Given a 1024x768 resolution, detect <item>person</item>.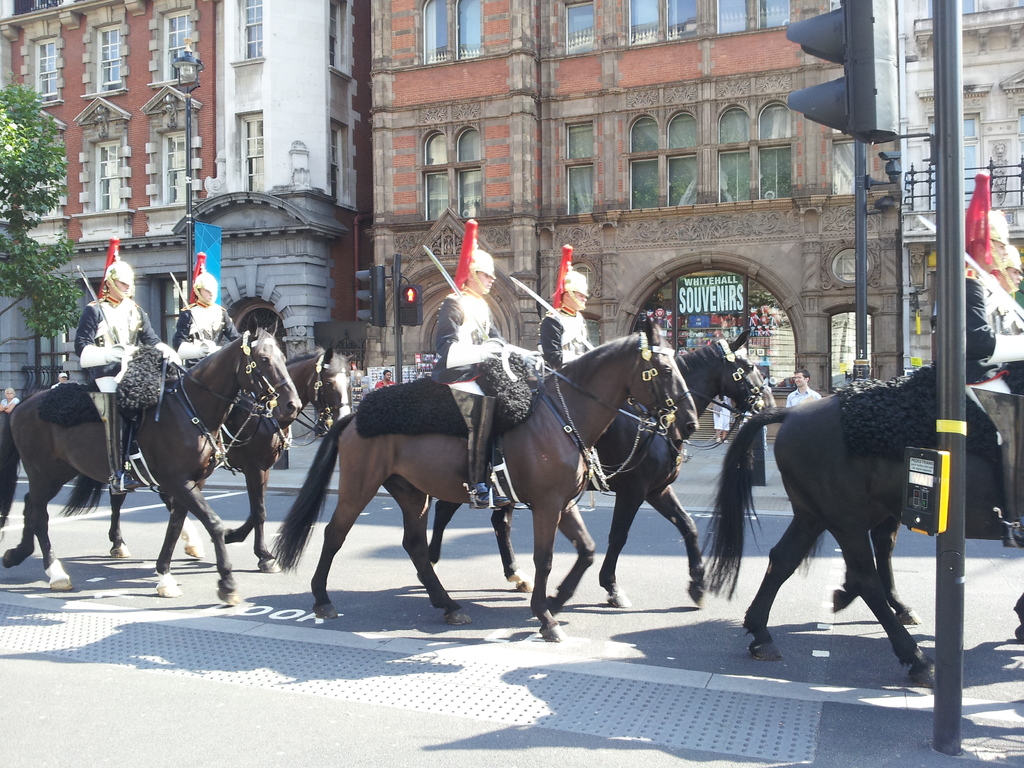
box(0, 386, 22, 415).
